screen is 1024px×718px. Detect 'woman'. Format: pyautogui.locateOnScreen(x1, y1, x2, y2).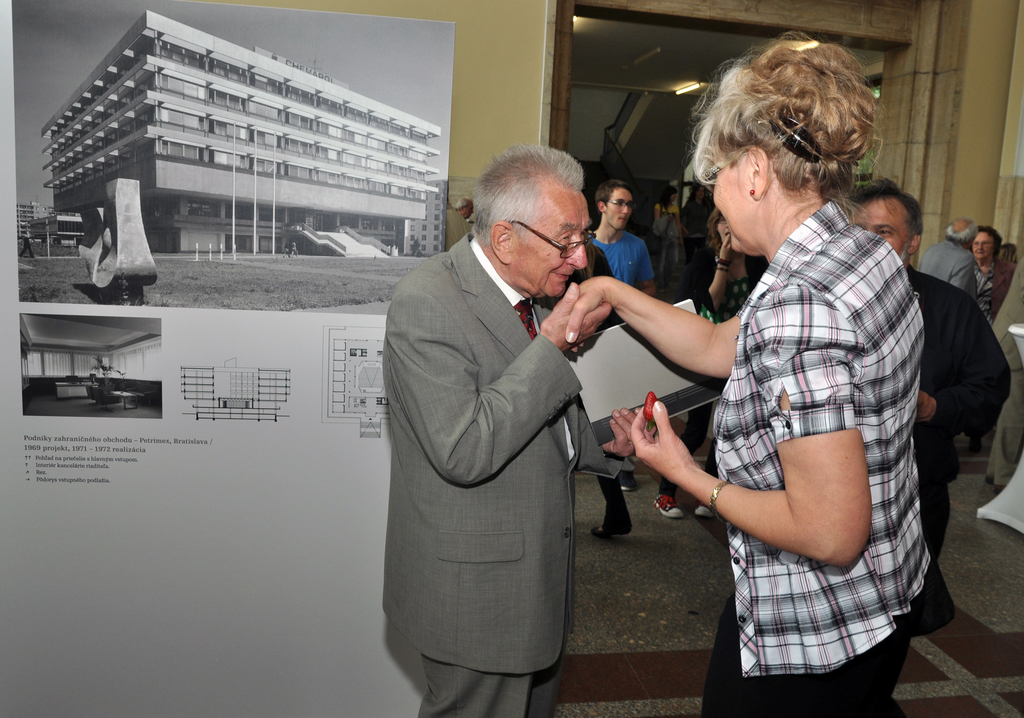
pyautogui.locateOnScreen(649, 180, 676, 279).
